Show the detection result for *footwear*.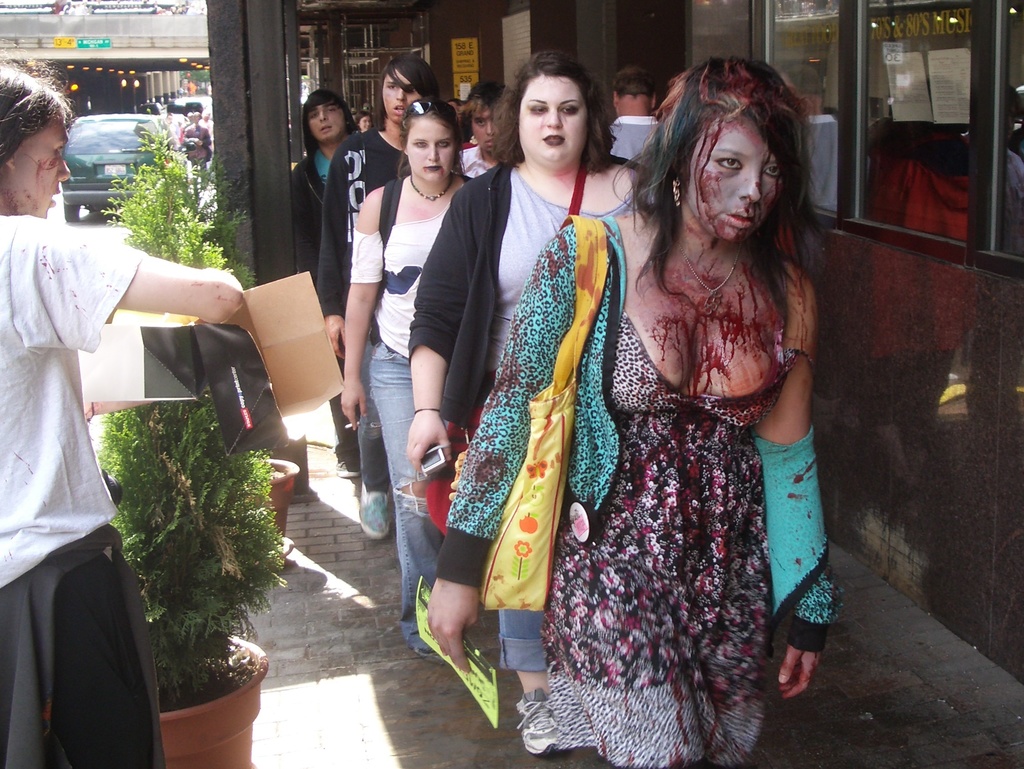
BBox(514, 690, 570, 759).
